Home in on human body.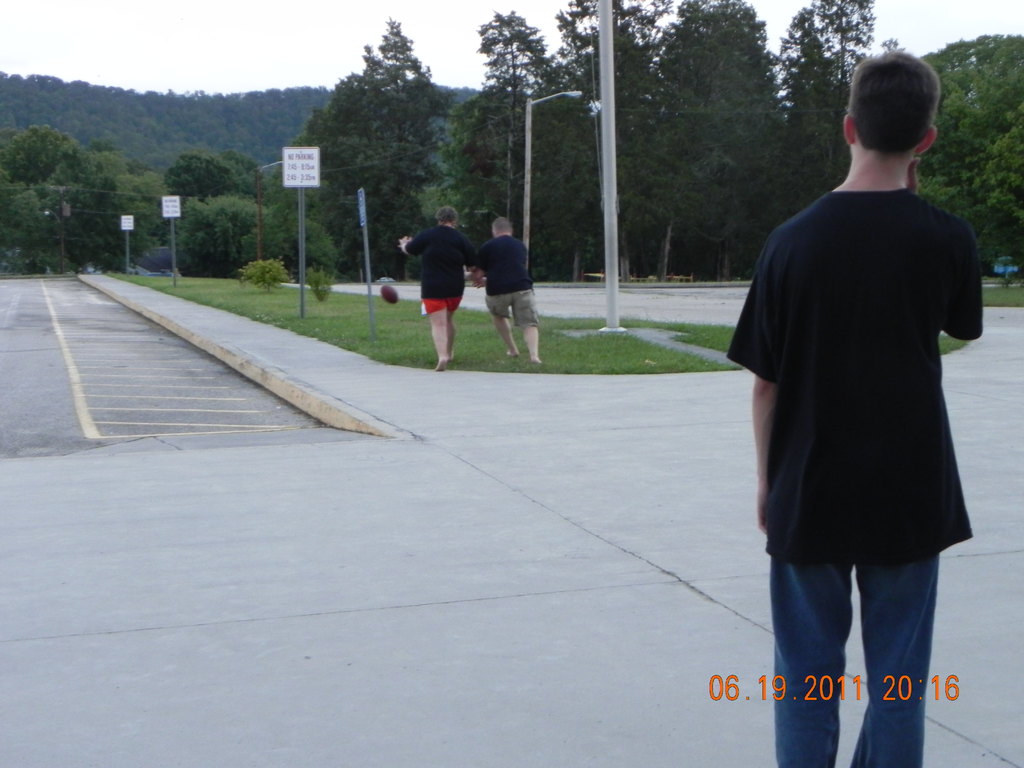
Homed in at [left=732, top=23, right=1004, bottom=710].
